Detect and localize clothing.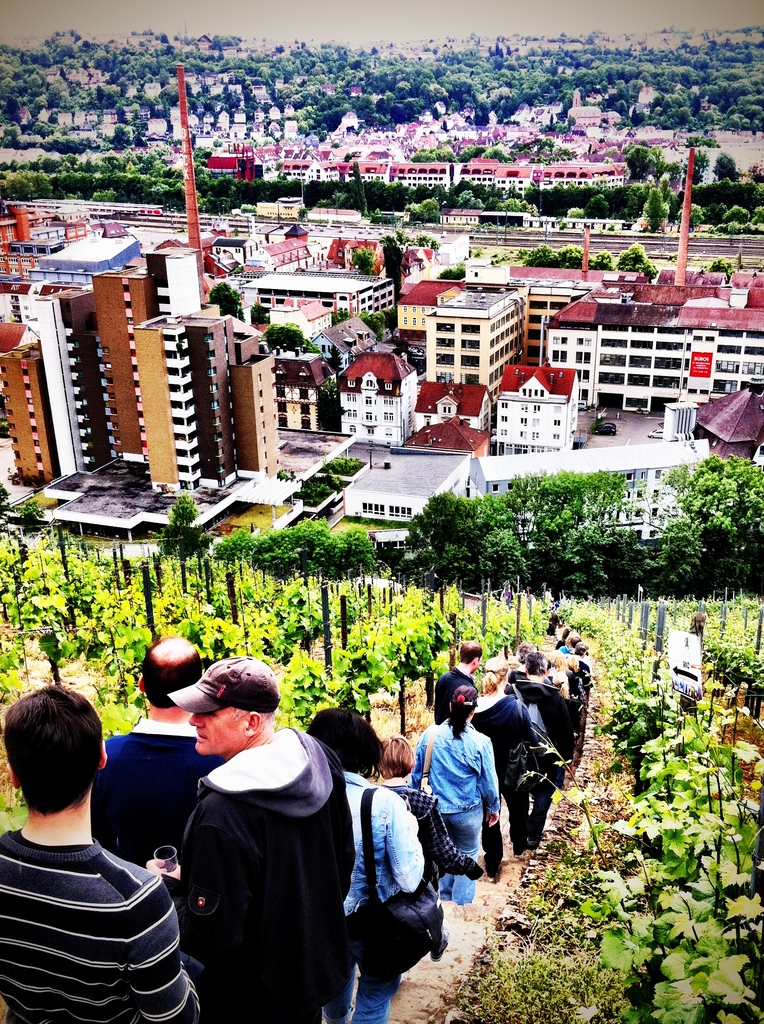
Localized at [504,591,511,607].
